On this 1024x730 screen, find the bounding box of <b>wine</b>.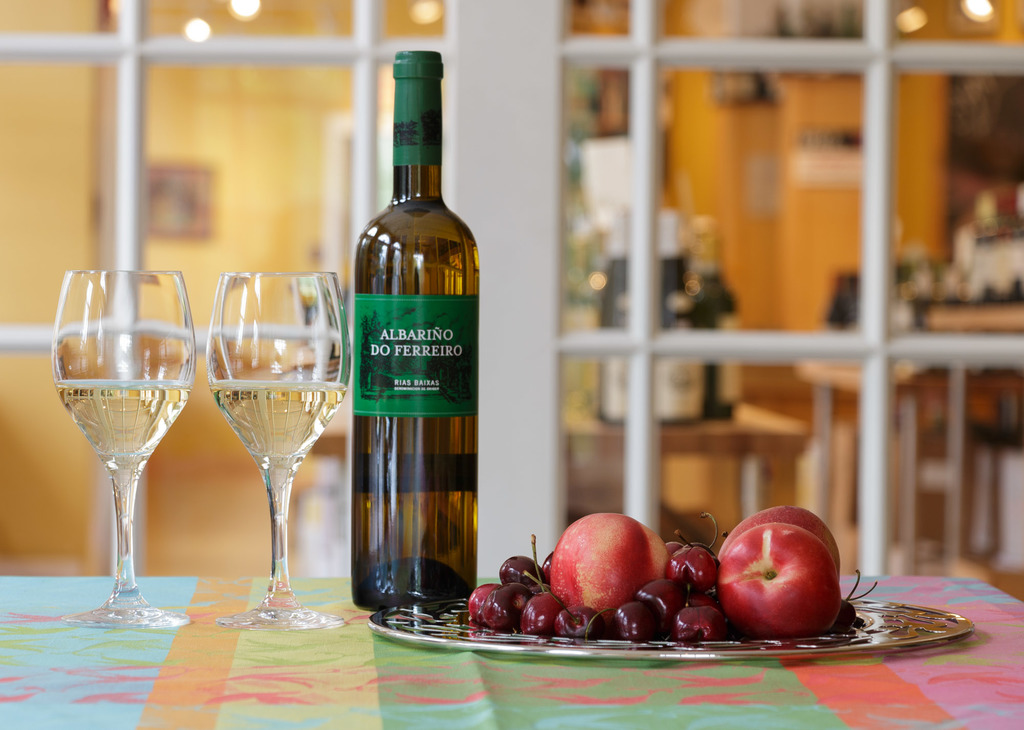
Bounding box: select_region(205, 377, 343, 475).
